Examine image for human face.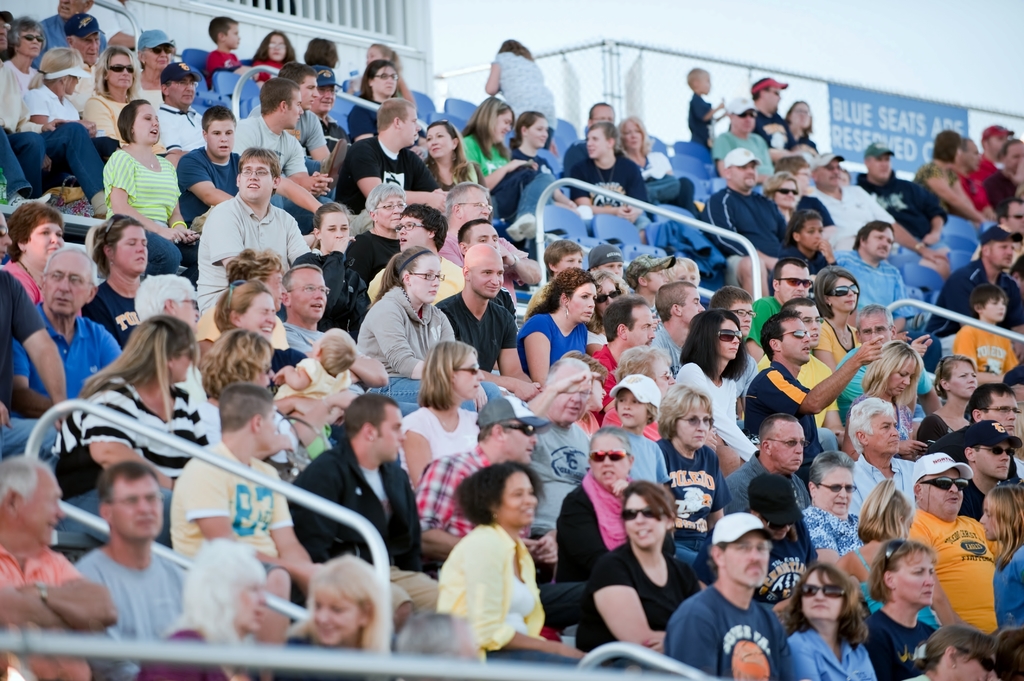
Examination result: l=697, t=67, r=716, b=95.
